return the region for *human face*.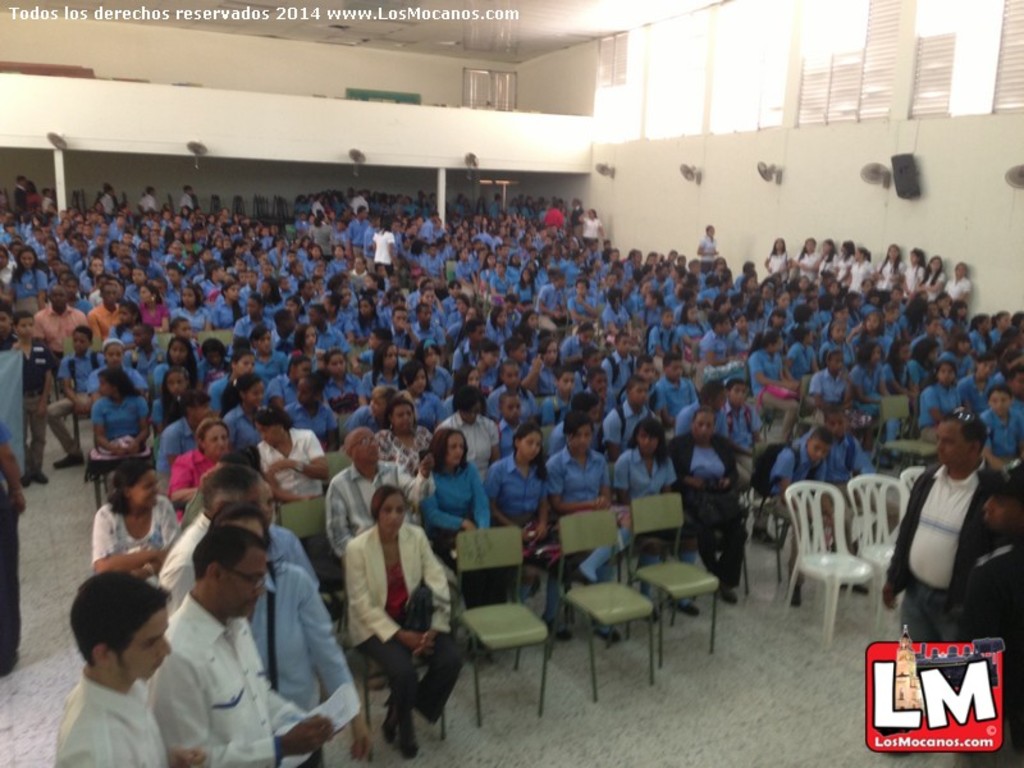
991/390/1004/415.
